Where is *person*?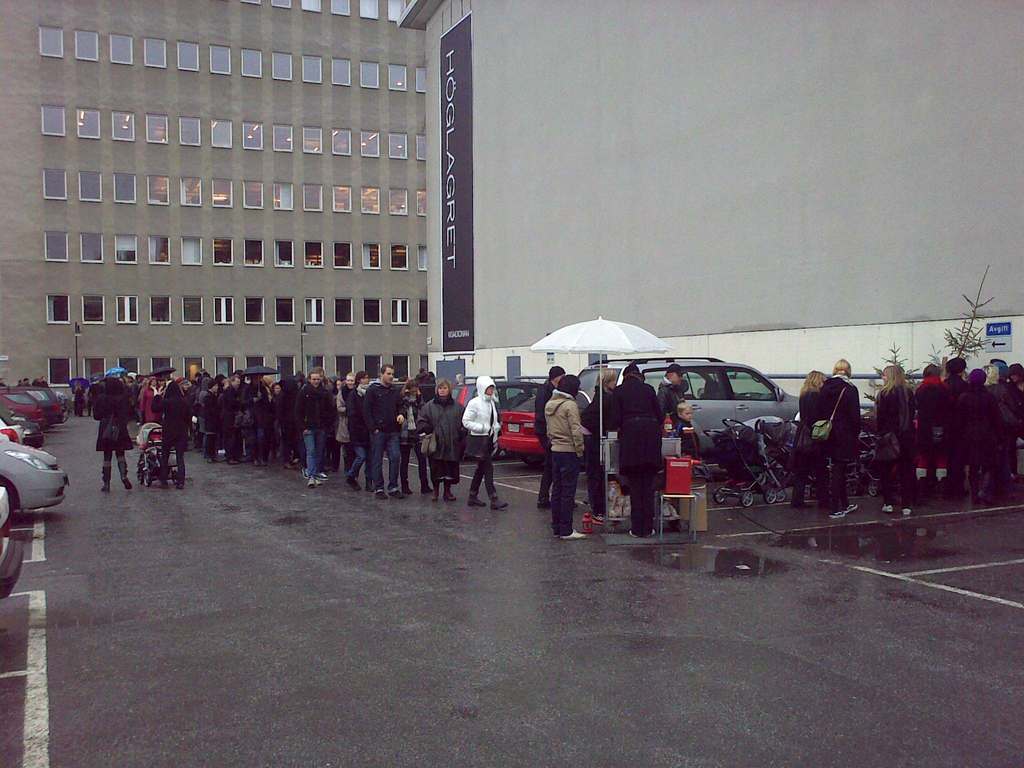
<region>954, 367, 1001, 490</region>.
